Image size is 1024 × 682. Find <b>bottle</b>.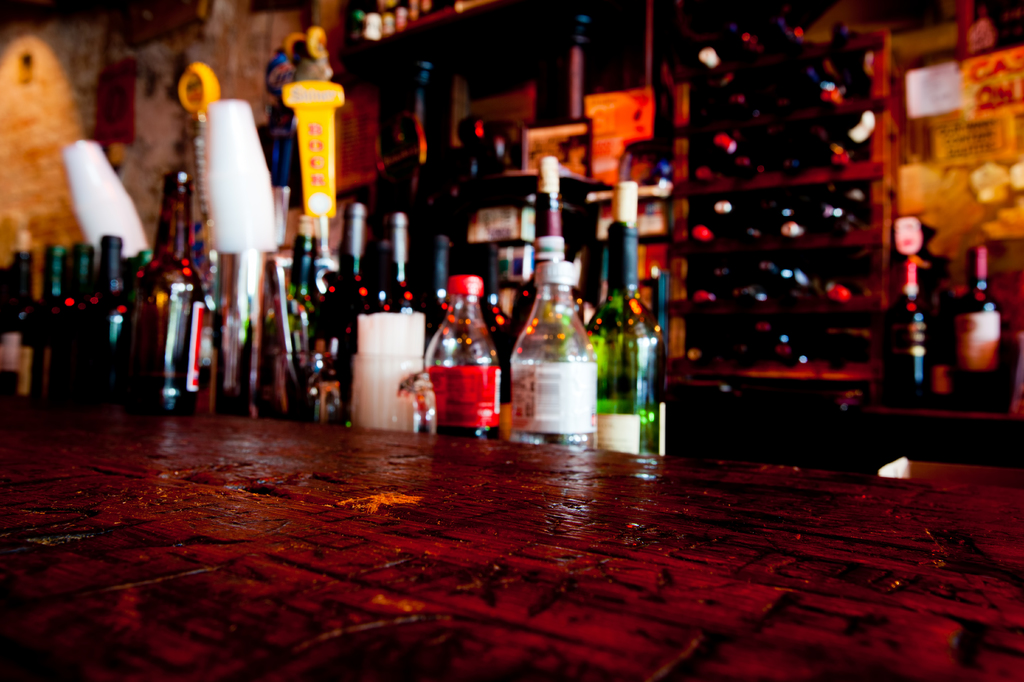
<region>772, 205, 810, 241</region>.
